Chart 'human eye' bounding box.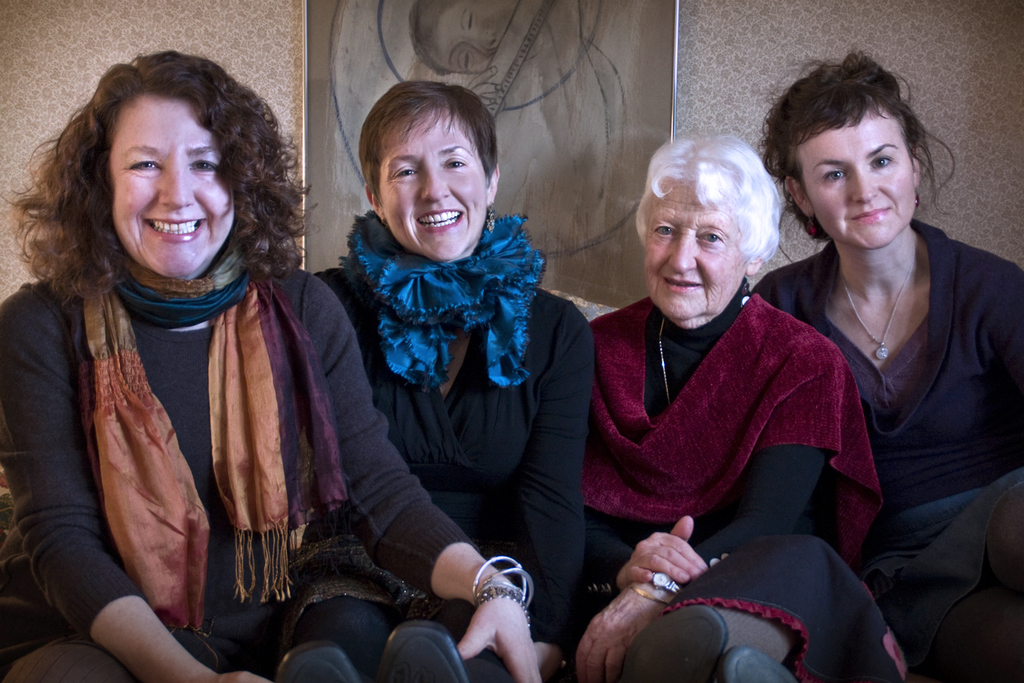
Charted: 190, 160, 219, 172.
